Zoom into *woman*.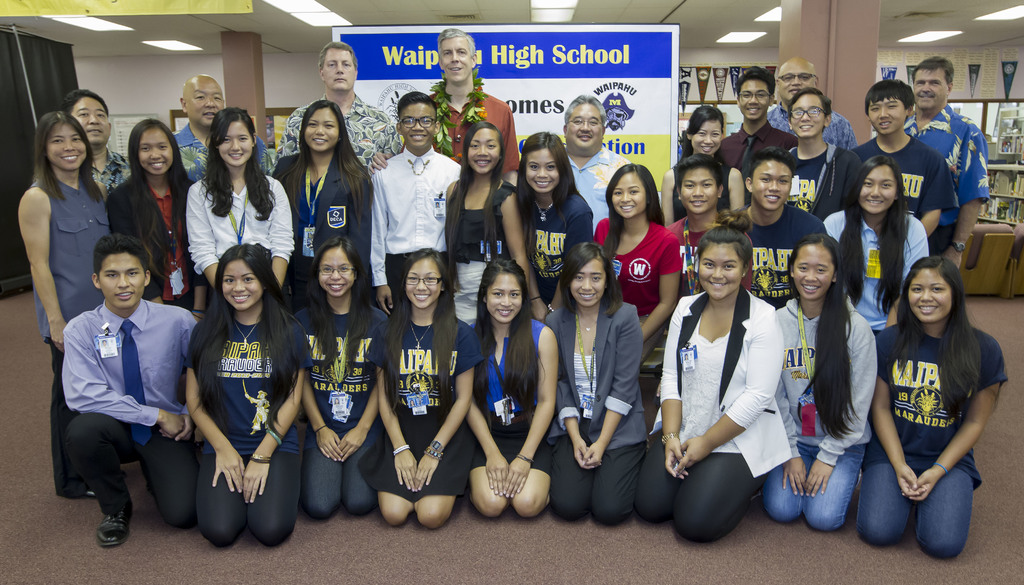
Zoom target: 819 156 929 330.
